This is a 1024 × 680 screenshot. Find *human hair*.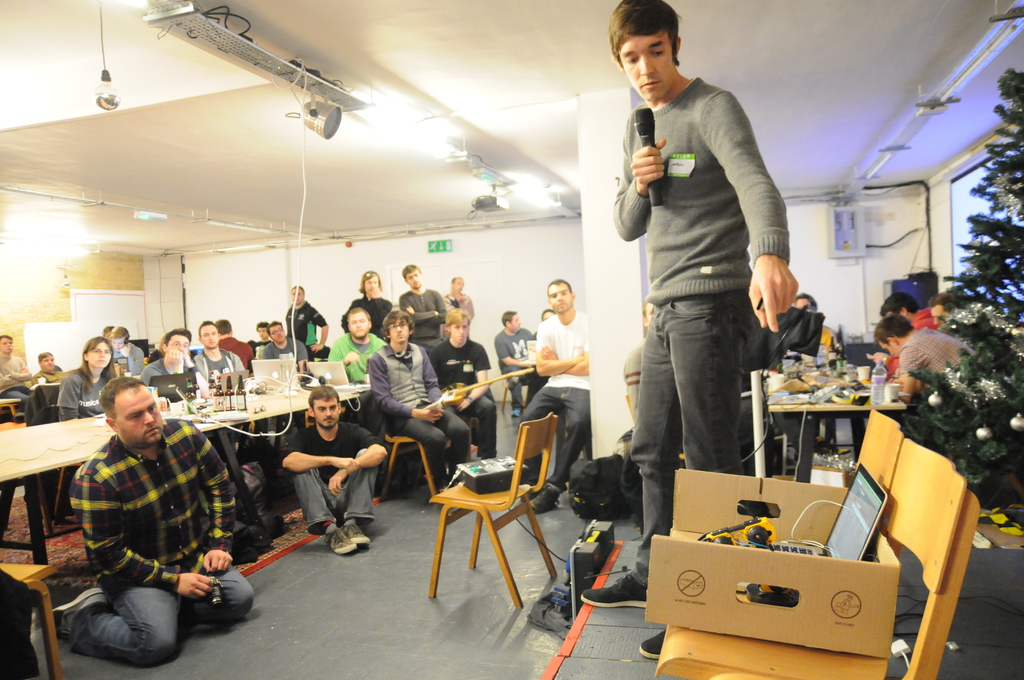
Bounding box: {"left": 289, "top": 284, "right": 306, "bottom": 294}.
